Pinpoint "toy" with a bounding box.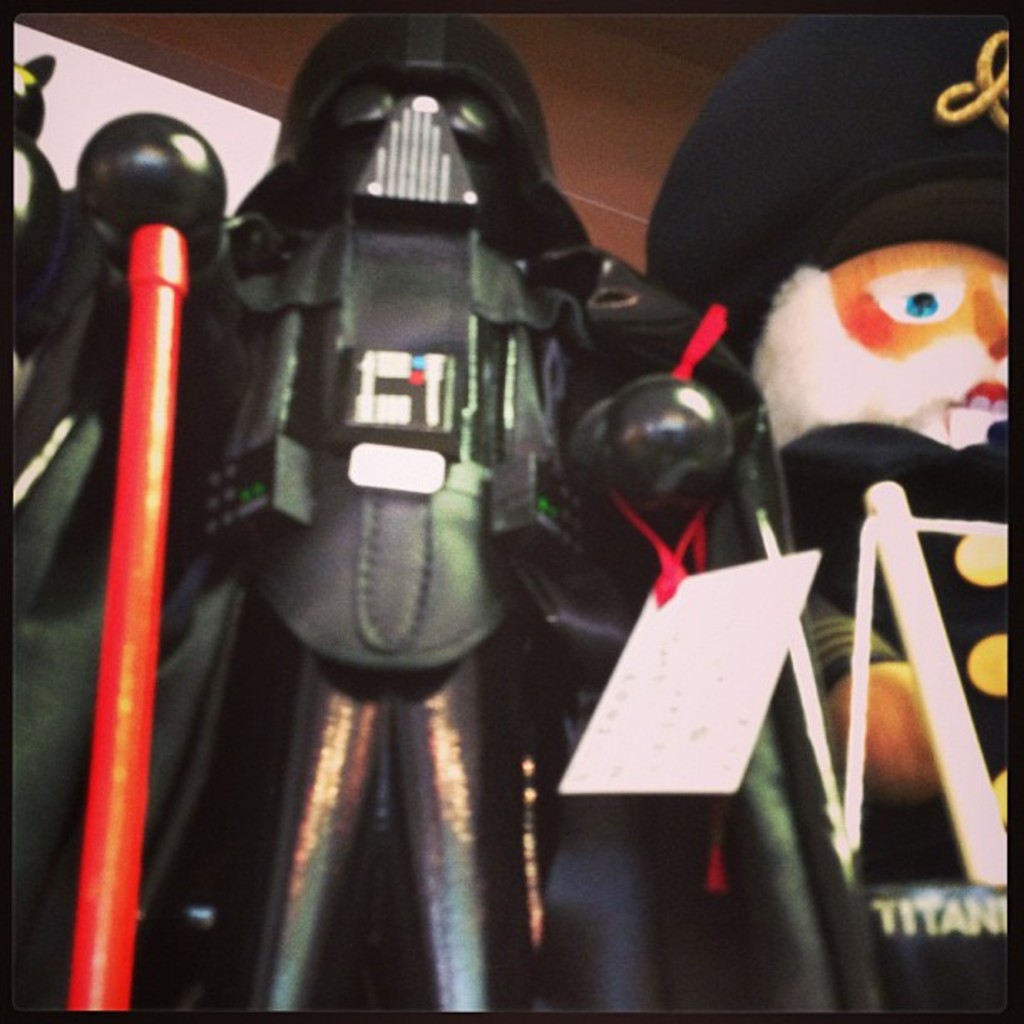
(x1=7, y1=3, x2=793, y2=1021).
